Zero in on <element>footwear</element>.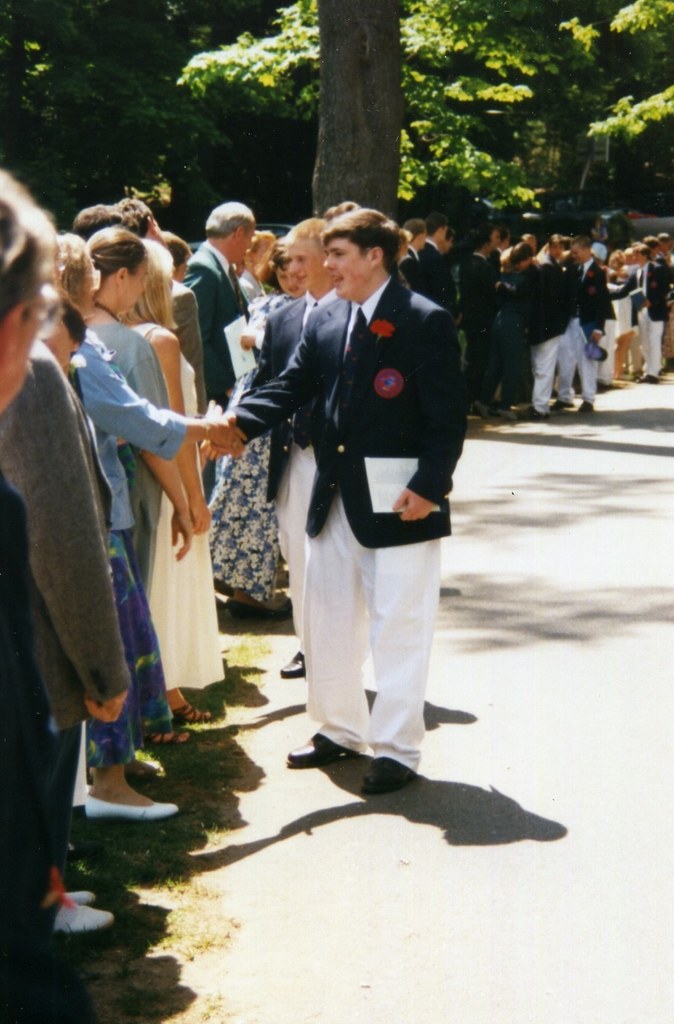
Zeroed in: box(222, 599, 284, 625).
